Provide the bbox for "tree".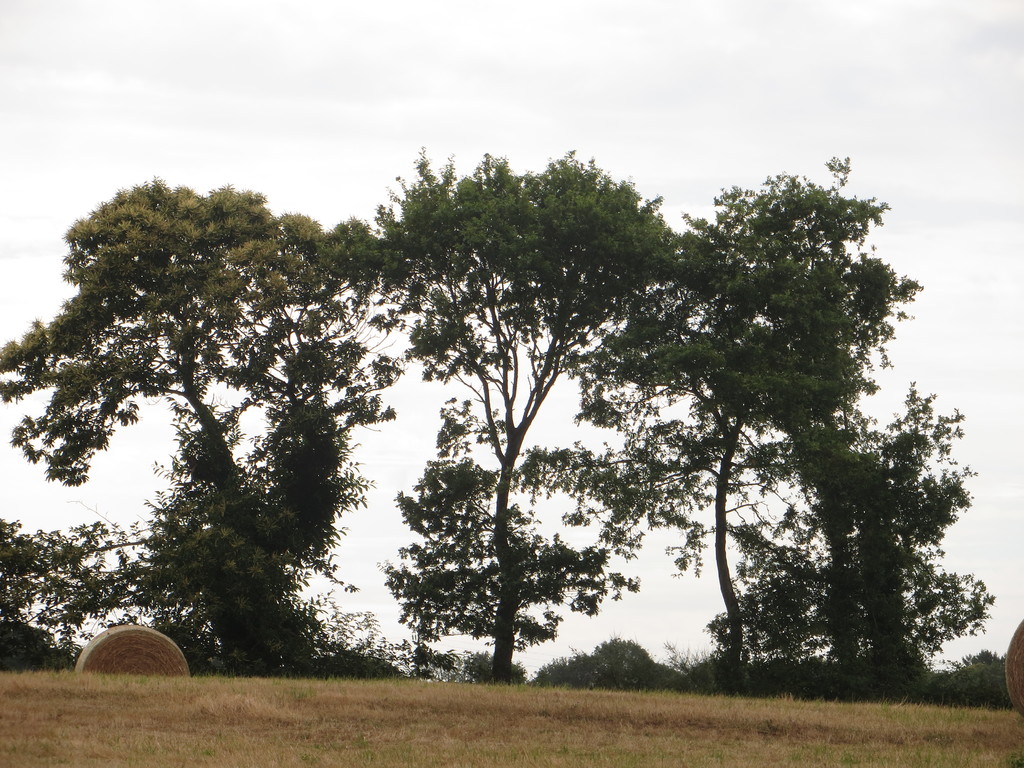
bbox=[318, 141, 680, 691].
